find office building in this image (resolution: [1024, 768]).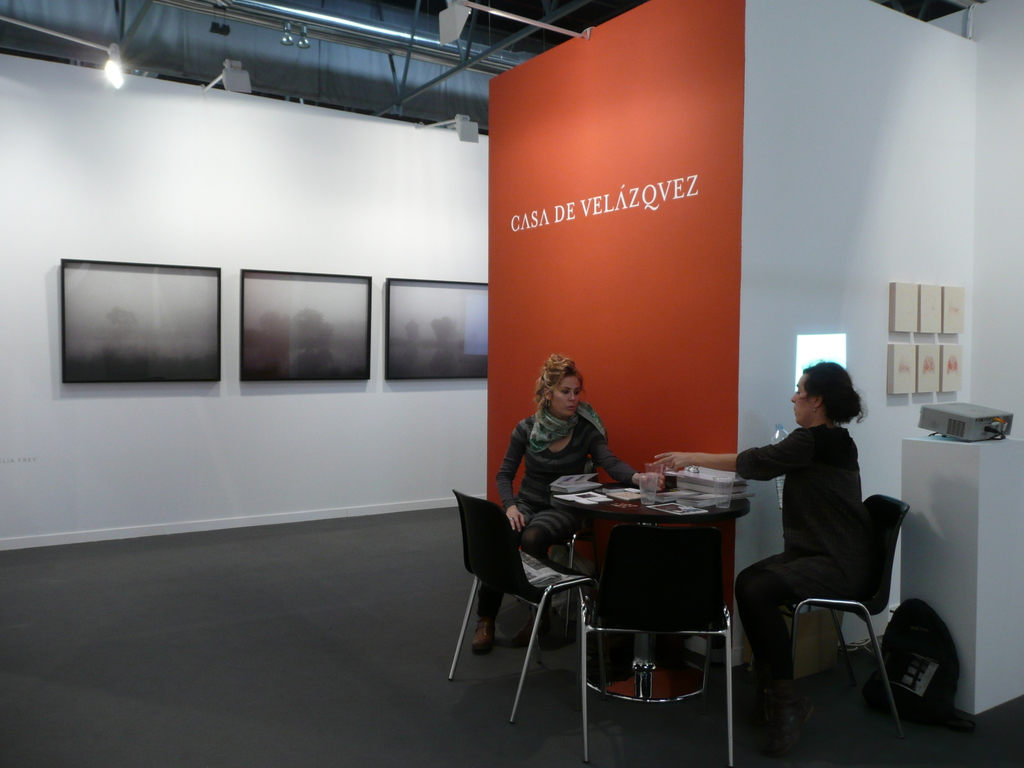
<box>39,0,1023,753</box>.
